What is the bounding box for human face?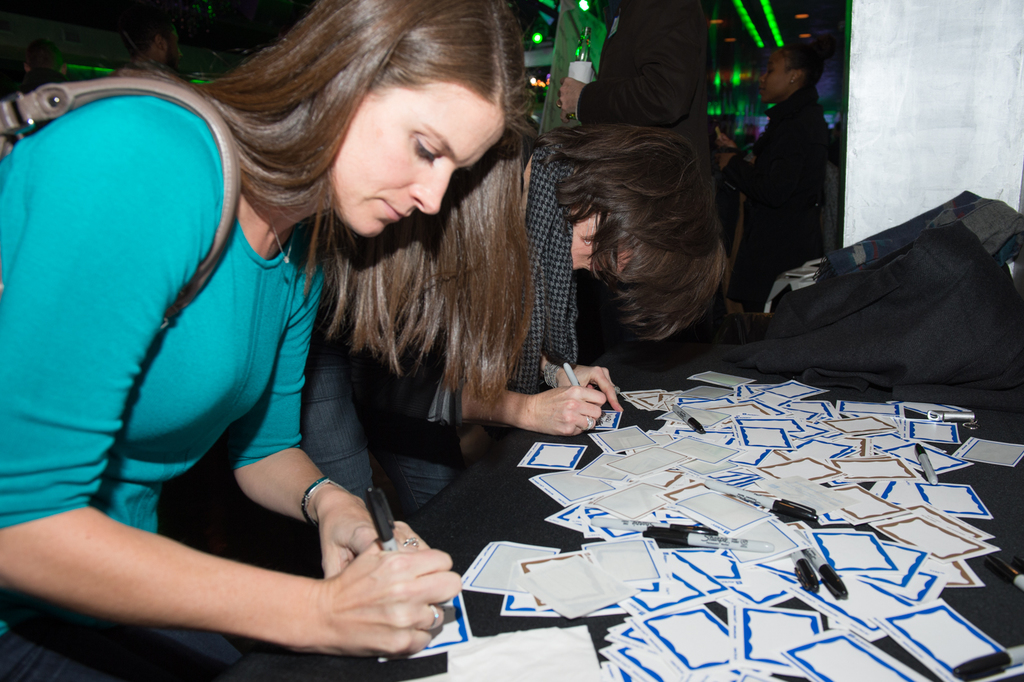
l=570, t=212, r=642, b=278.
